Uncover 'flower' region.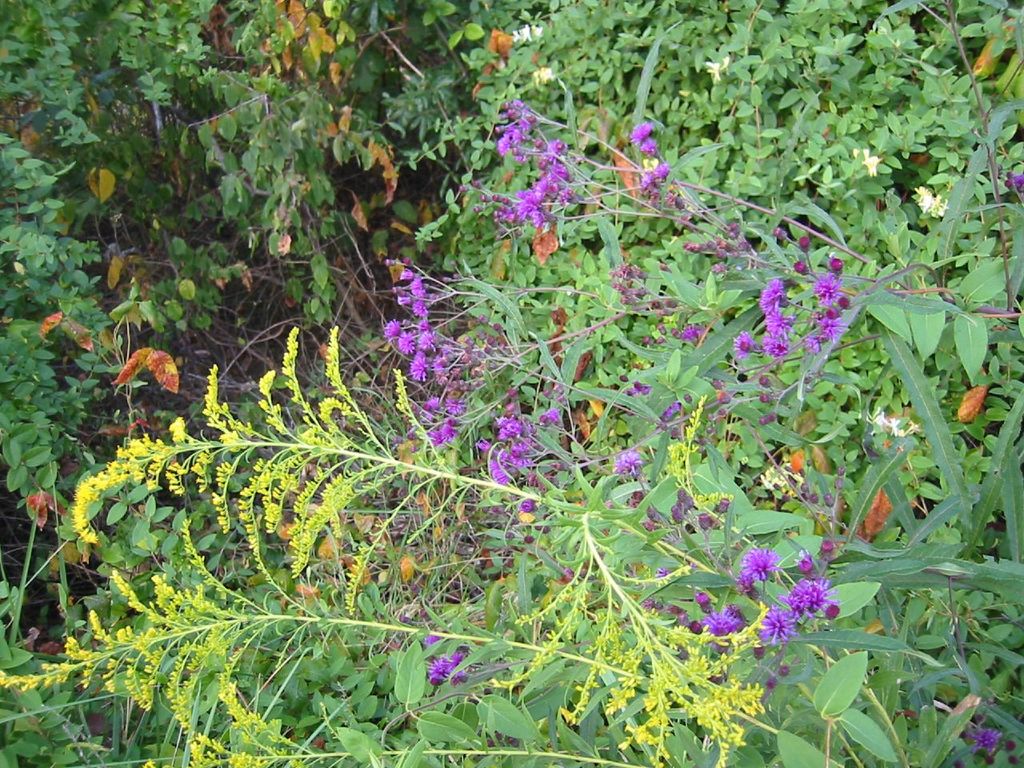
Uncovered: bbox=(427, 655, 462, 680).
